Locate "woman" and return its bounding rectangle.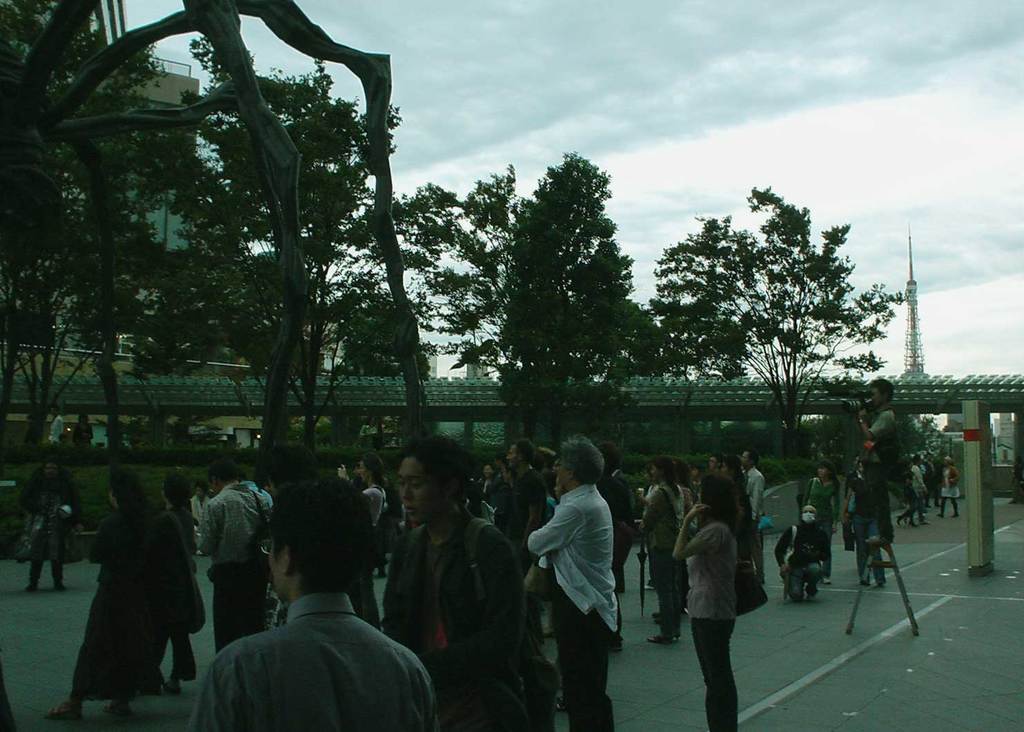
(left=936, top=456, right=960, bottom=520).
